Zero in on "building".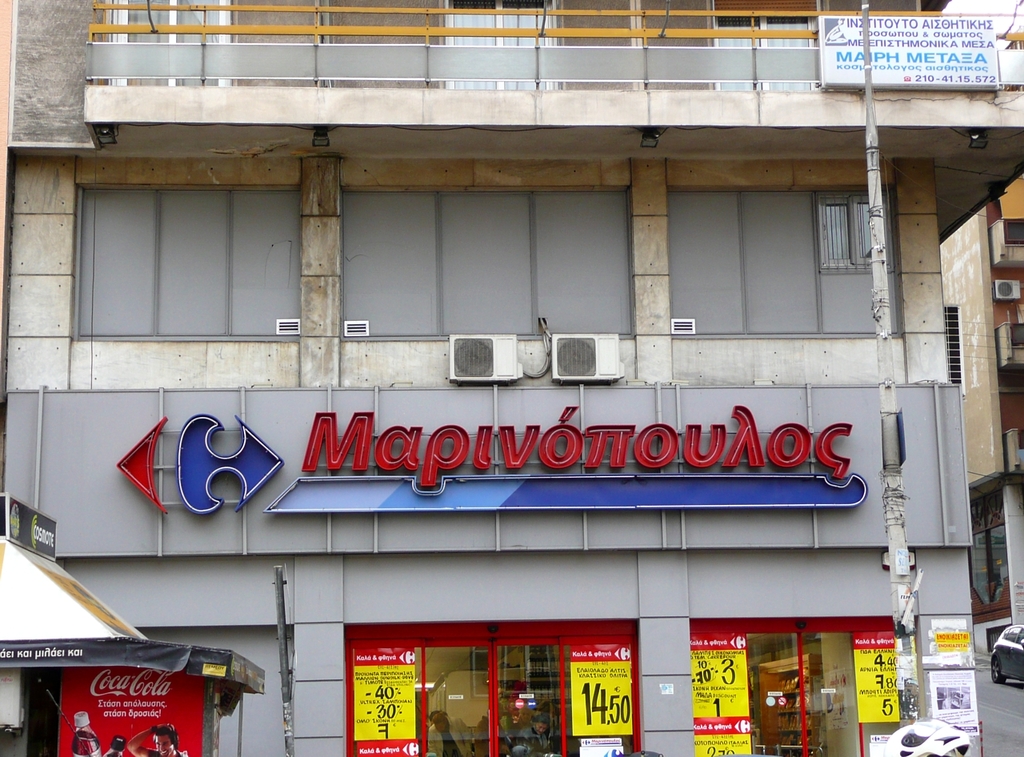
Zeroed in: pyautogui.locateOnScreen(0, 0, 1023, 756).
